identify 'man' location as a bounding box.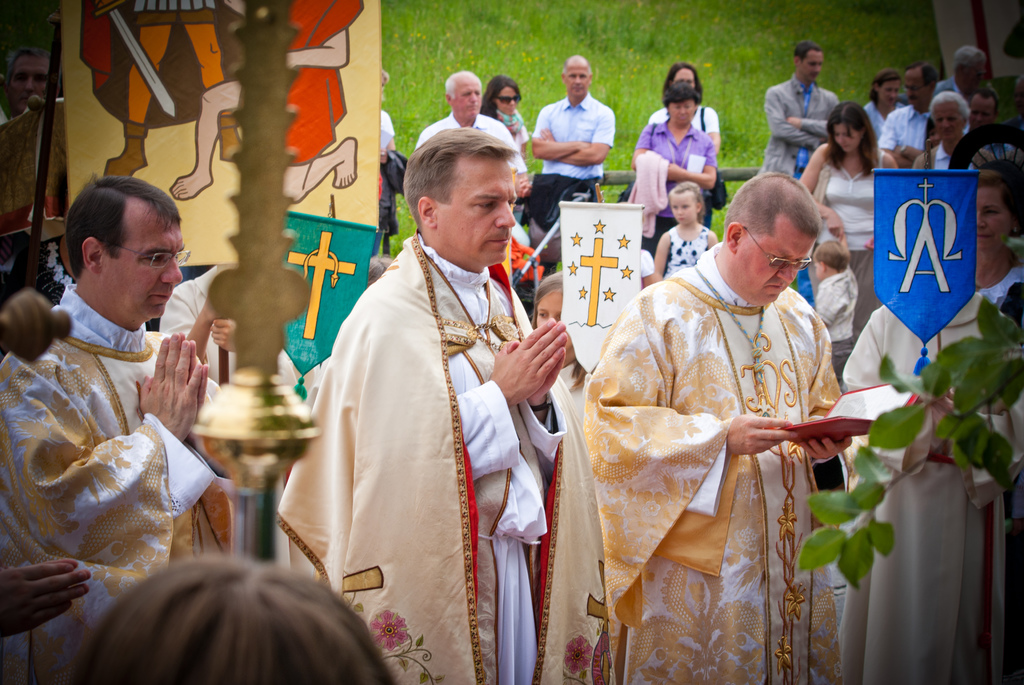
<bbox>413, 68, 525, 189</bbox>.
